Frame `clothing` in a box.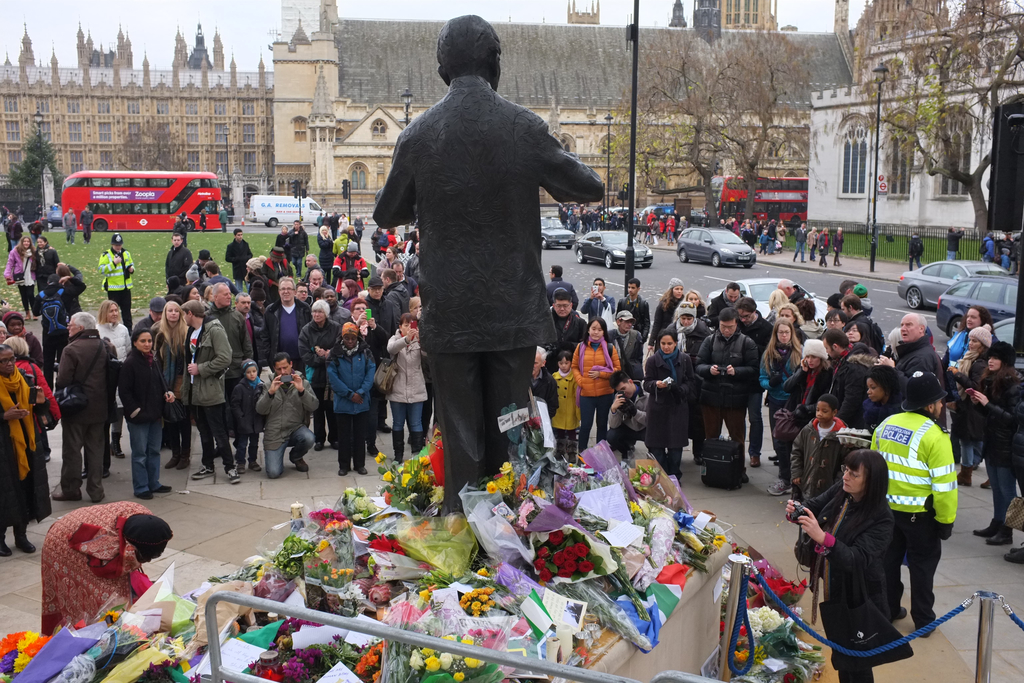
<bbox>377, 45, 591, 491</bbox>.
